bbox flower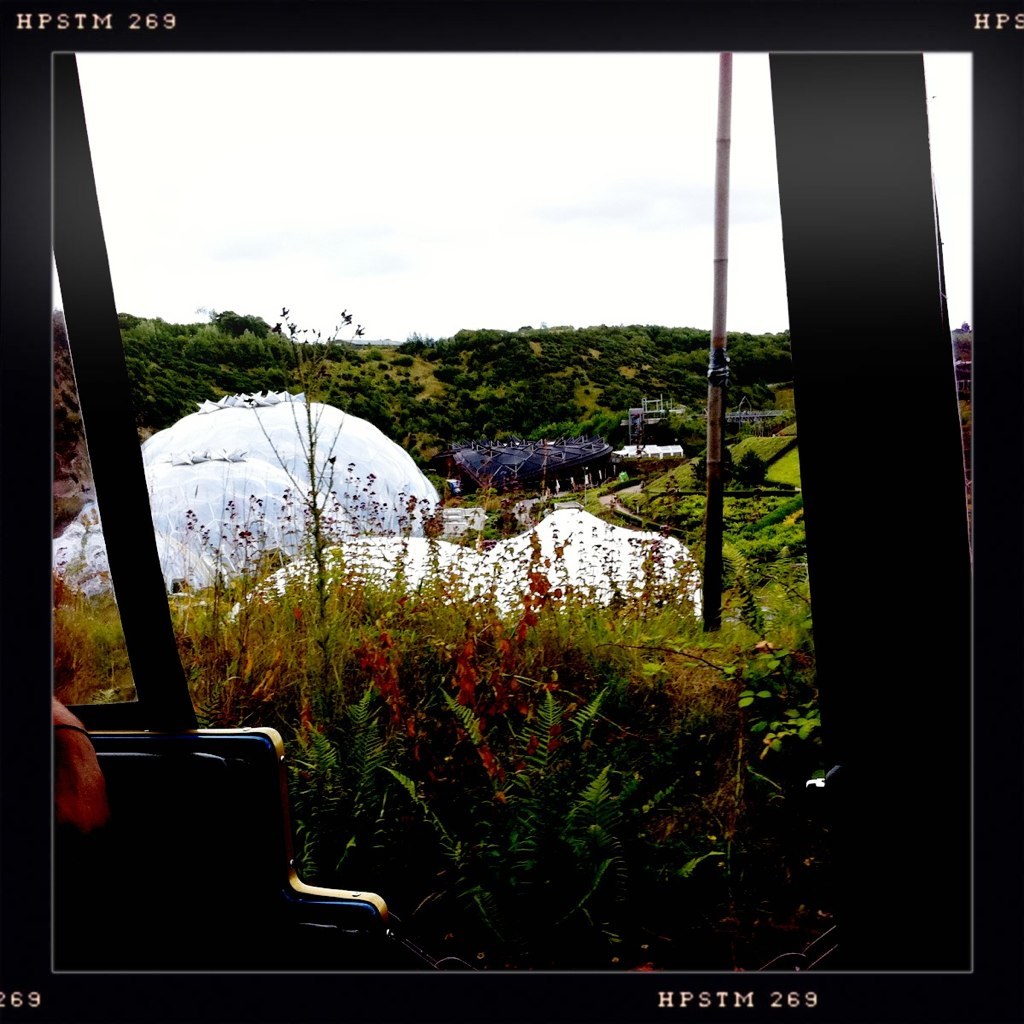
(454, 628, 480, 650)
